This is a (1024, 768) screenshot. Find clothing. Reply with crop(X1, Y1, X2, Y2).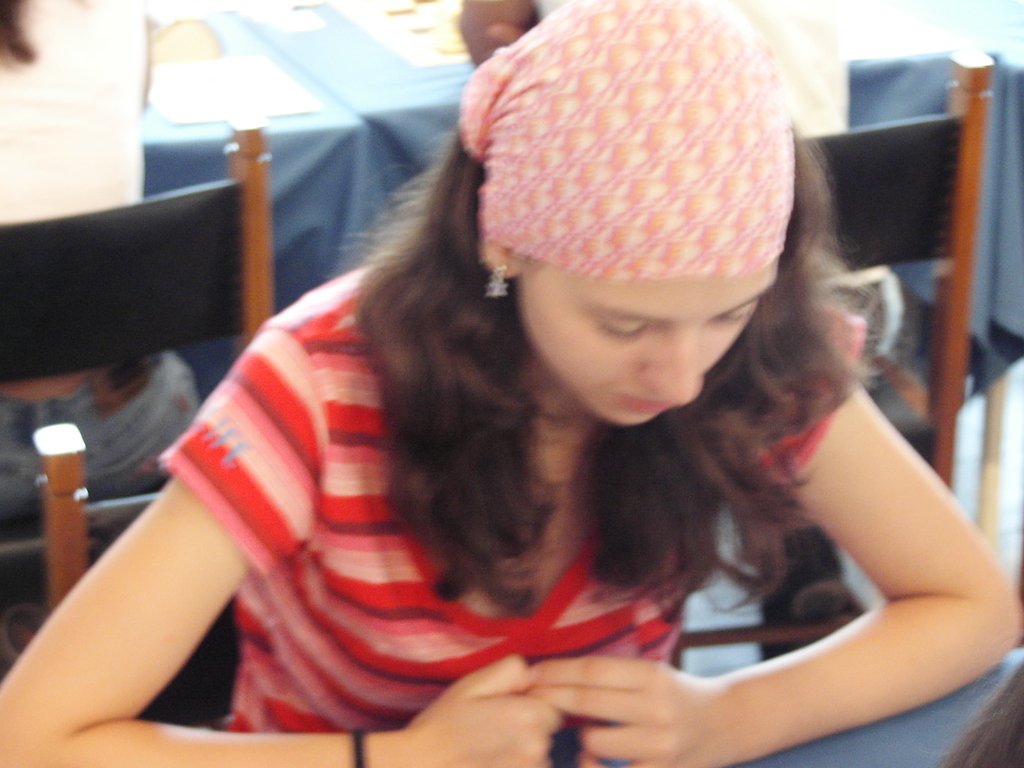
crop(95, 135, 975, 760).
